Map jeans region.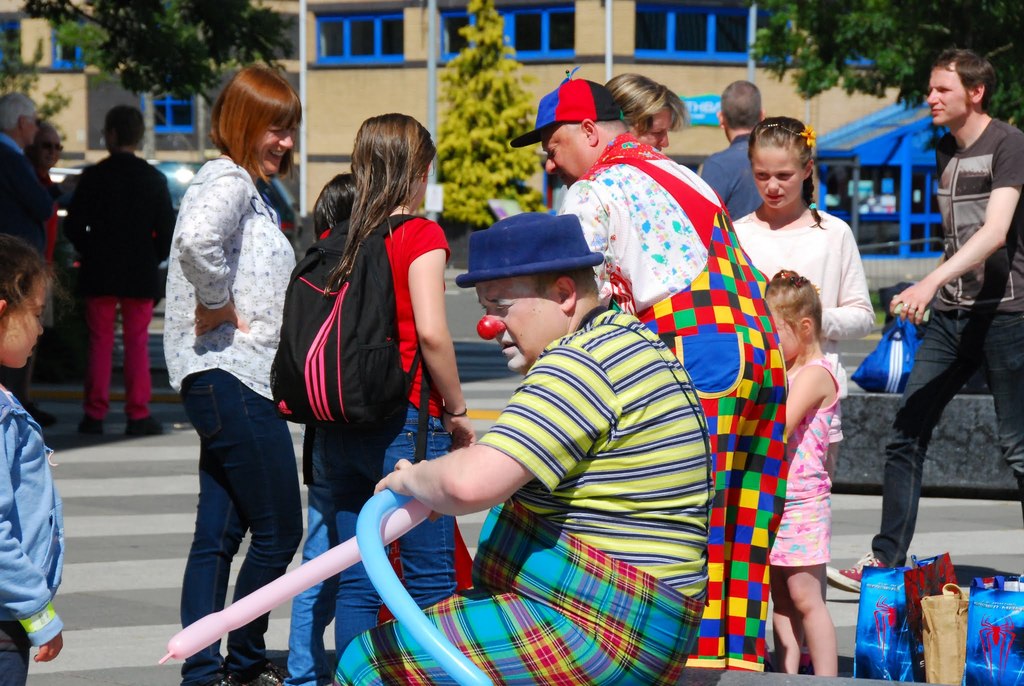
Mapped to bbox=[0, 617, 35, 685].
